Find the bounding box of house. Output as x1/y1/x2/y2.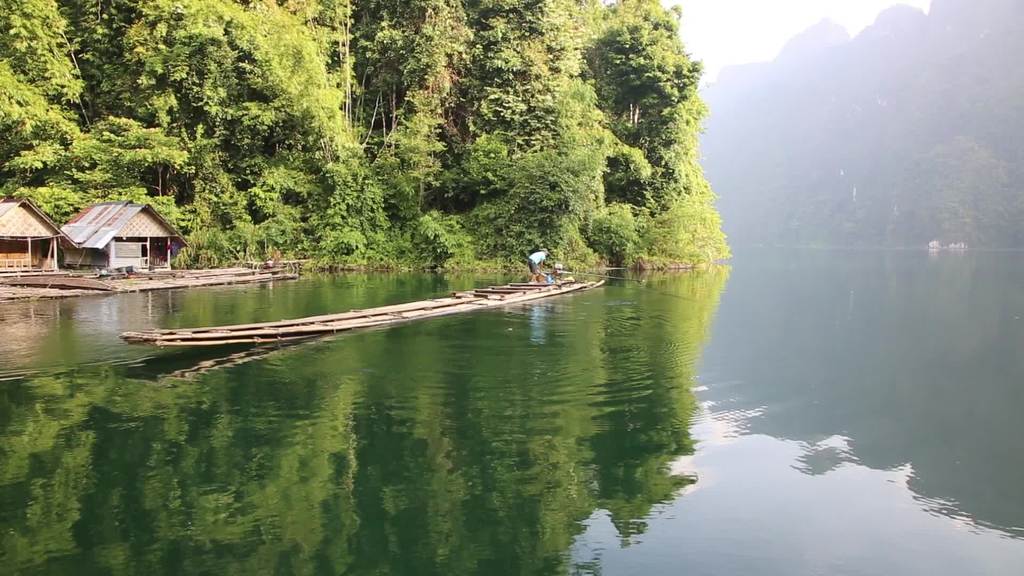
36/188/180/267.
